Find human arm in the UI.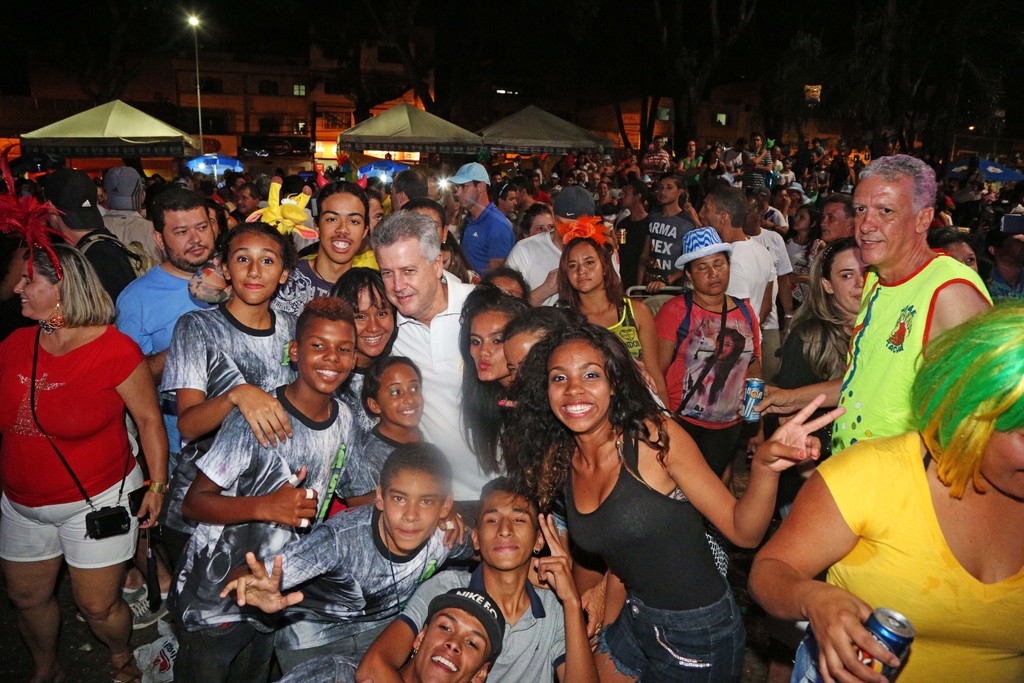
UI element at 163,299,291,443.
